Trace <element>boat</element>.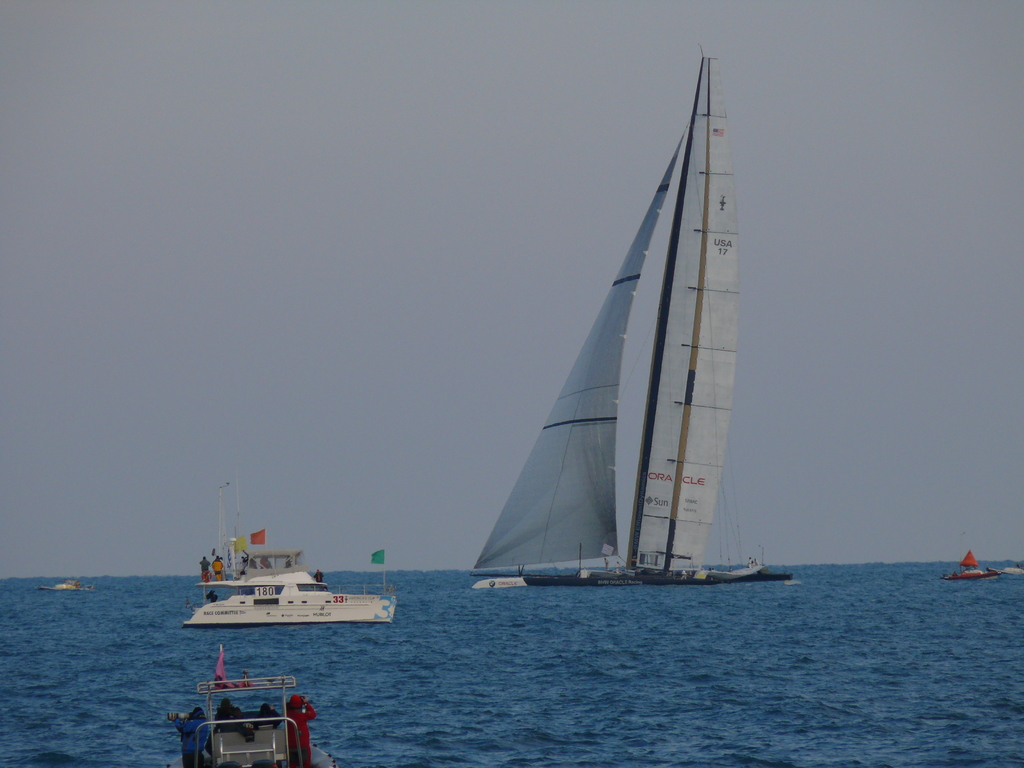
Traced to (210, 471, 310, 582).
